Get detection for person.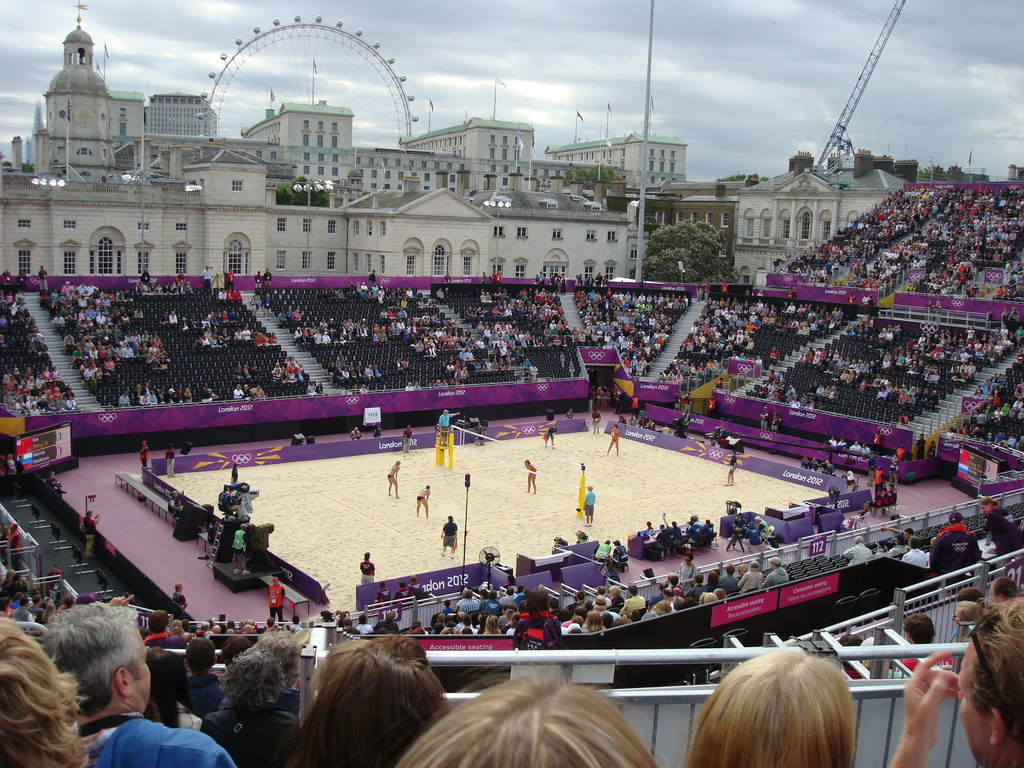
Detection: box=[648, 418, 655, 429].
